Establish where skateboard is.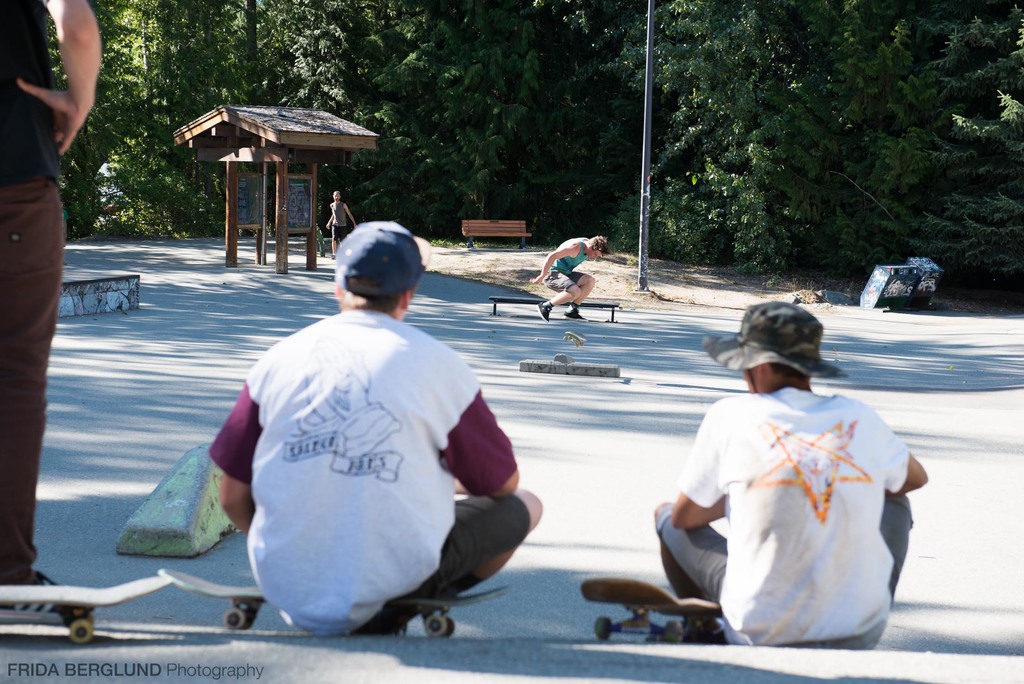
Established at bbox(576, 576, 721, 645).
